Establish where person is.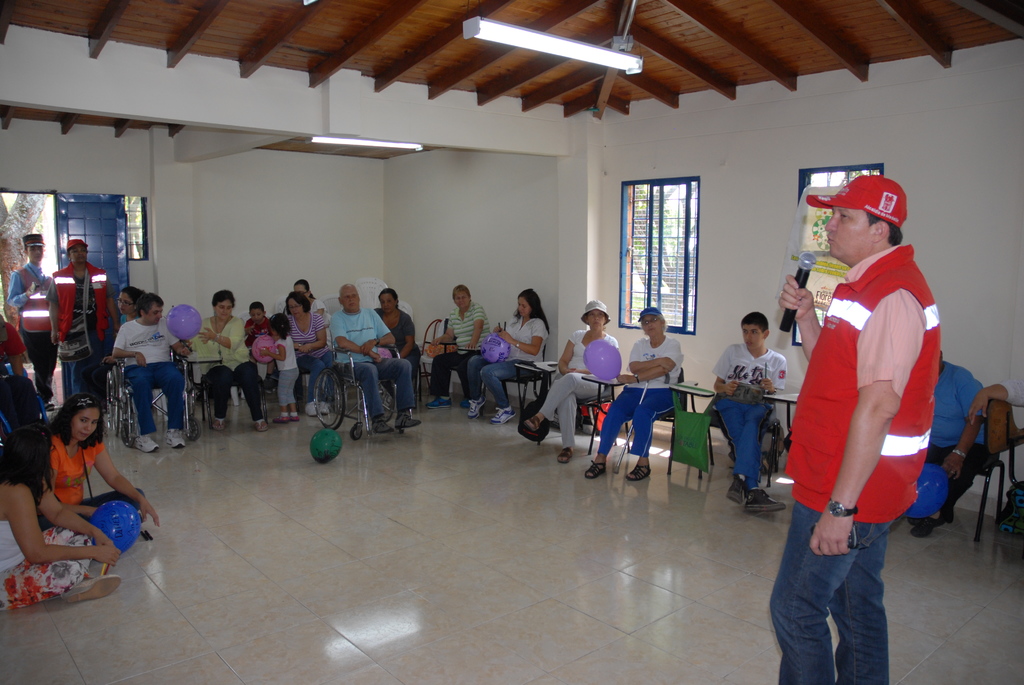
Established at <bbox>40, 395, 166, 540</bbox>.
